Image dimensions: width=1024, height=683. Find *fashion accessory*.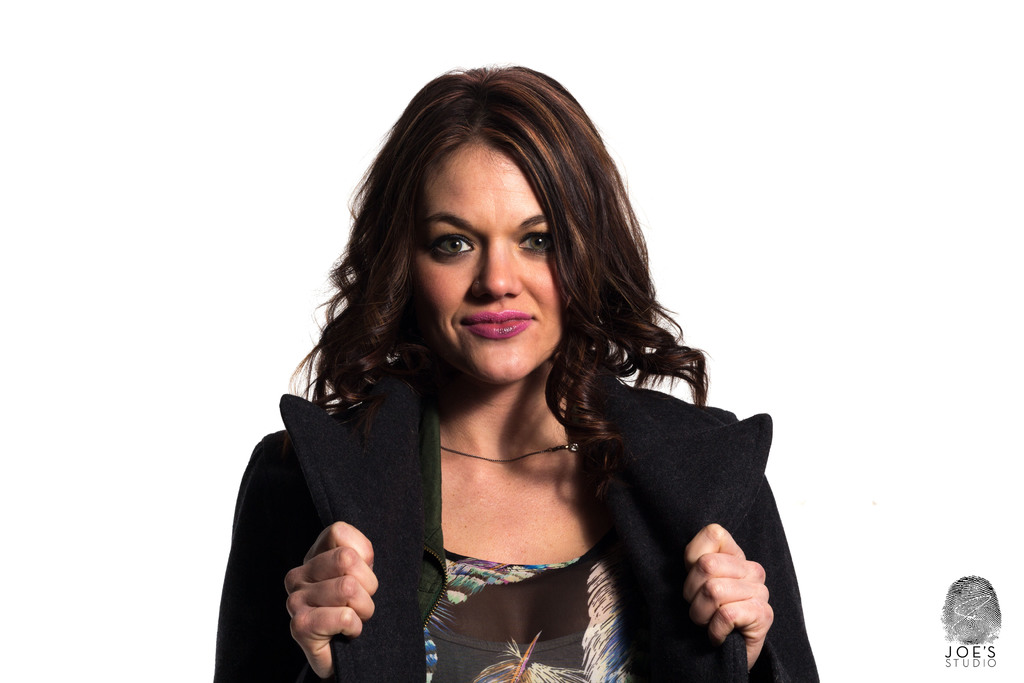
(left=442, top=441, right=573, bottom=466).
